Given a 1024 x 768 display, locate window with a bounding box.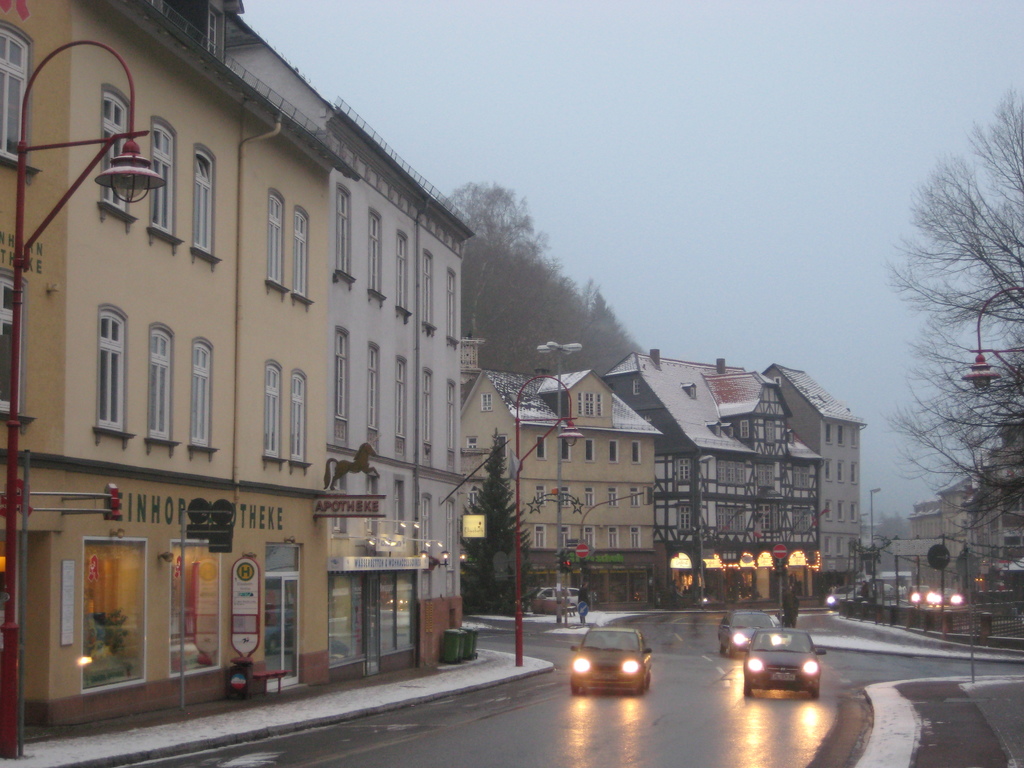
Located: x1=537 y1=525 x2=545 y2=548.
